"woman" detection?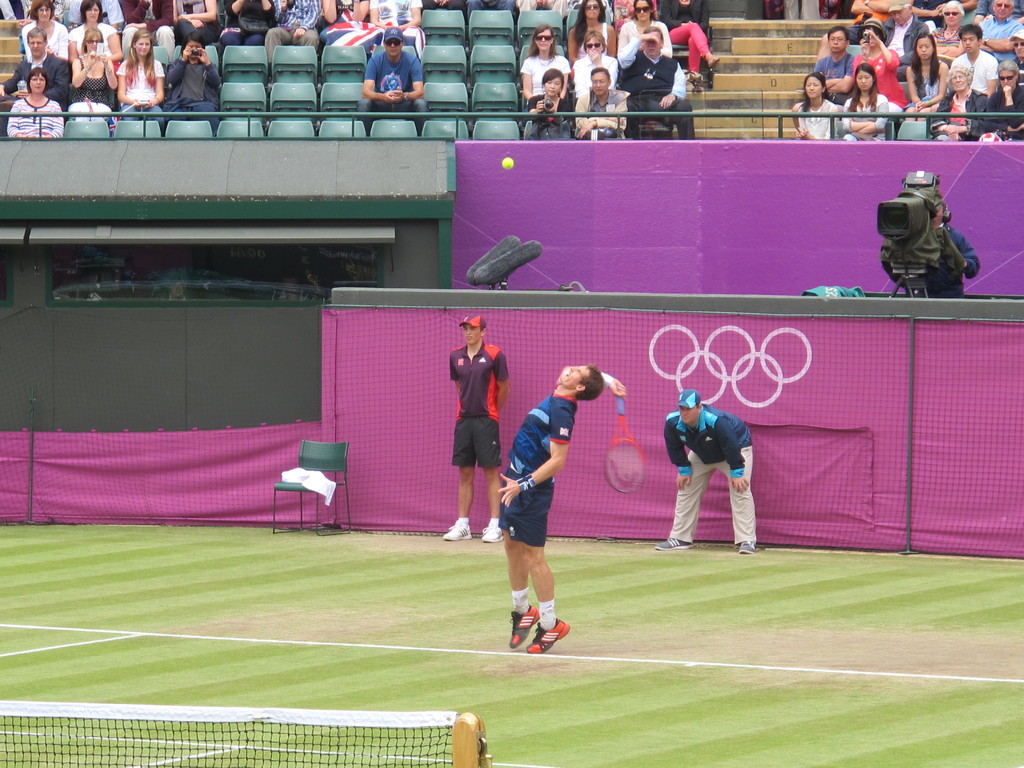
box=[616, 0, 677, 57]
